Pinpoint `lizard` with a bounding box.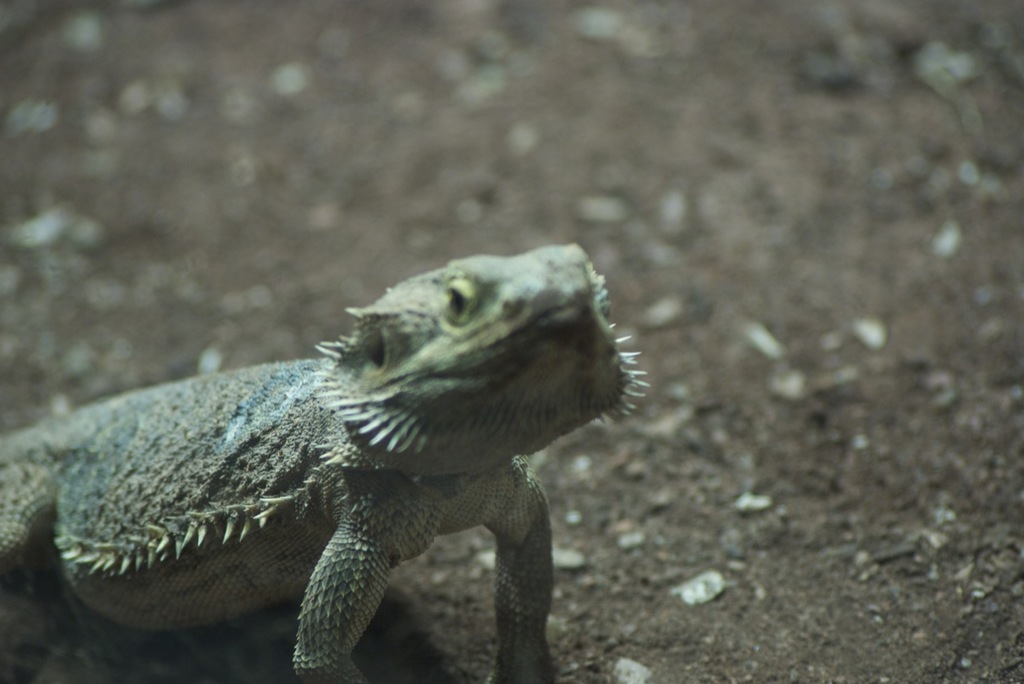
{"x1": 0, "y1": 242, "x2": 649, "y2": 682}.
